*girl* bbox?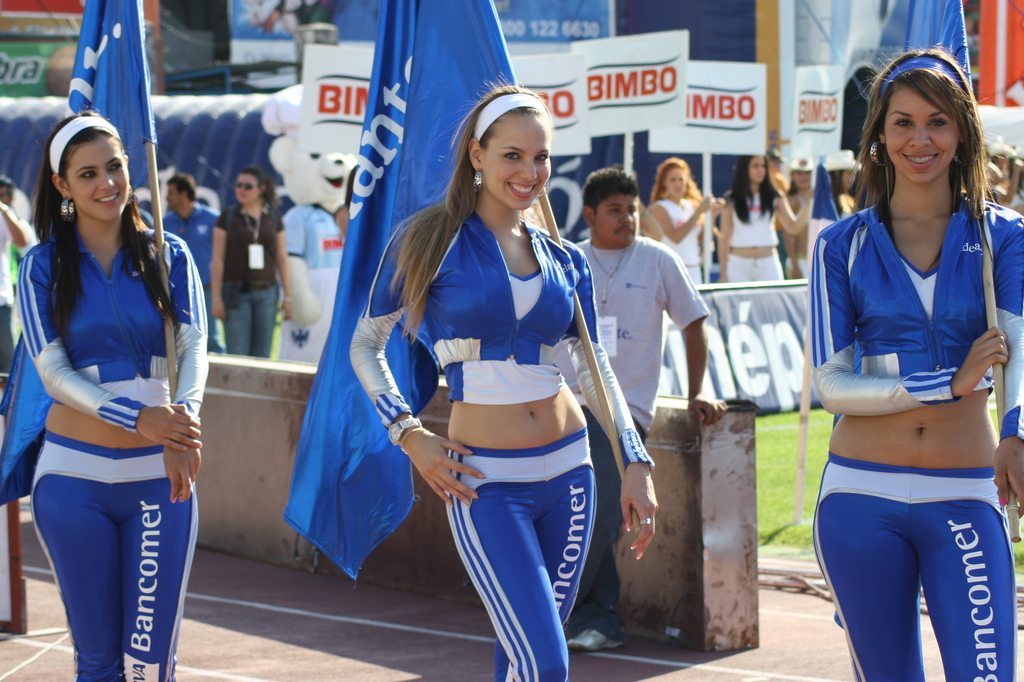
rect(650, 159, 724, 285)
